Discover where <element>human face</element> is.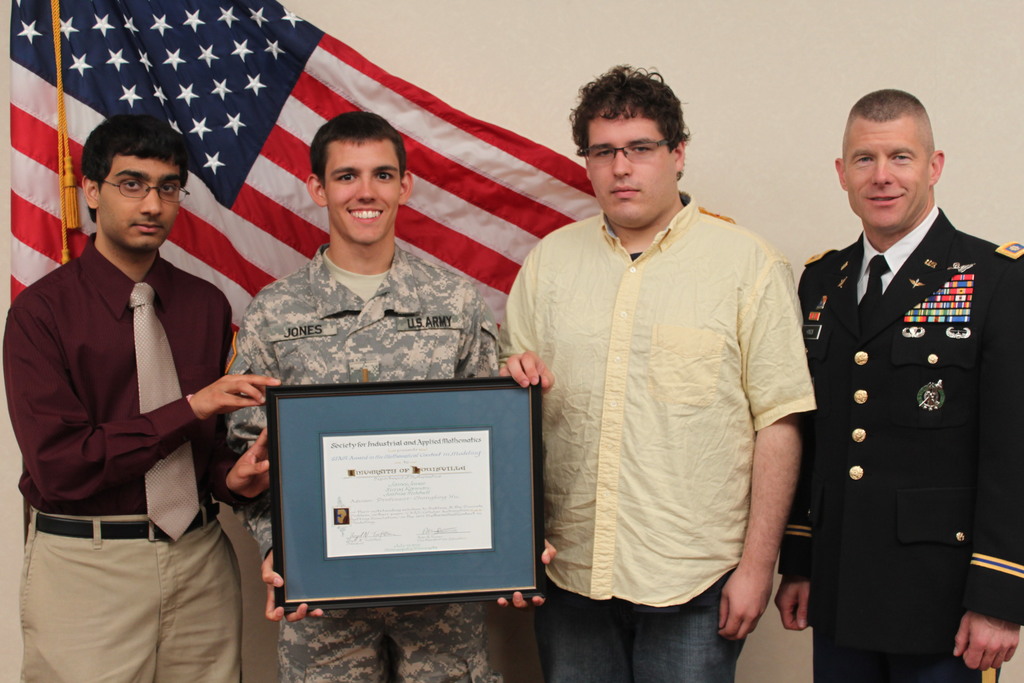
Discovered at locate(585, 104, 681, 229).
